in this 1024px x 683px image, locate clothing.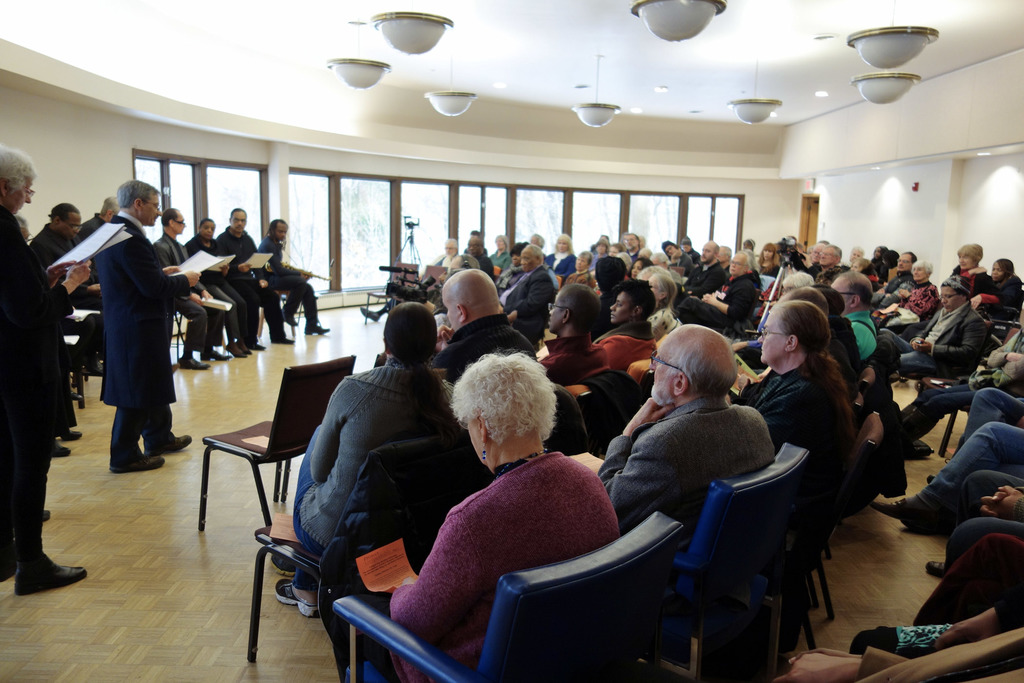
Bounding box: x1=426 y1=310 x2=539 y2=378.
